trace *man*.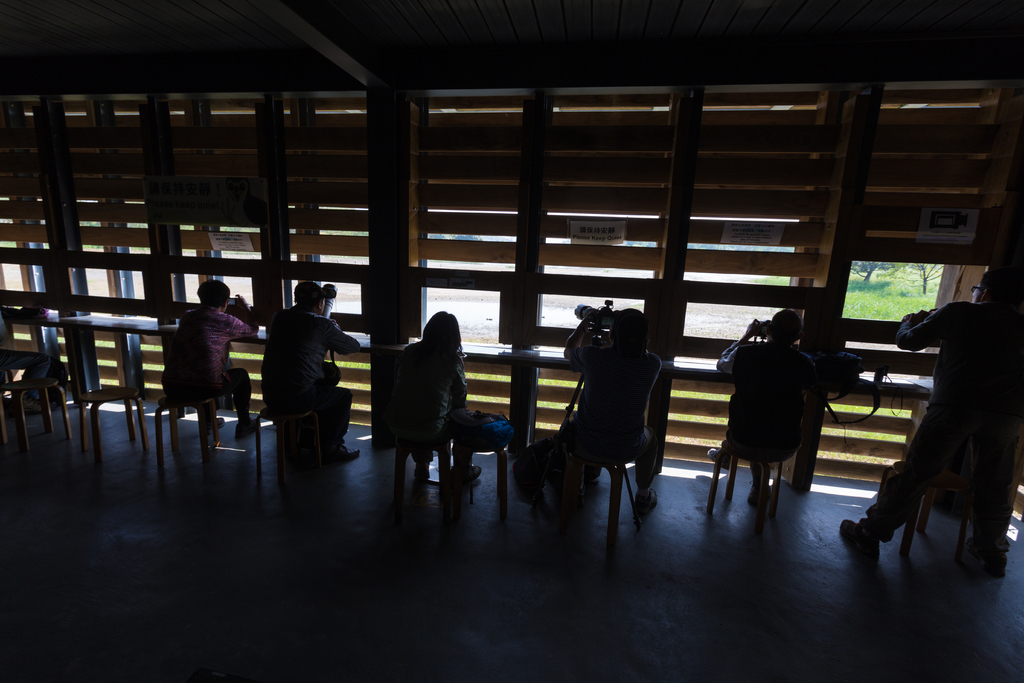
Traced to [left=836, top=262, right=1023, bottom=596].
